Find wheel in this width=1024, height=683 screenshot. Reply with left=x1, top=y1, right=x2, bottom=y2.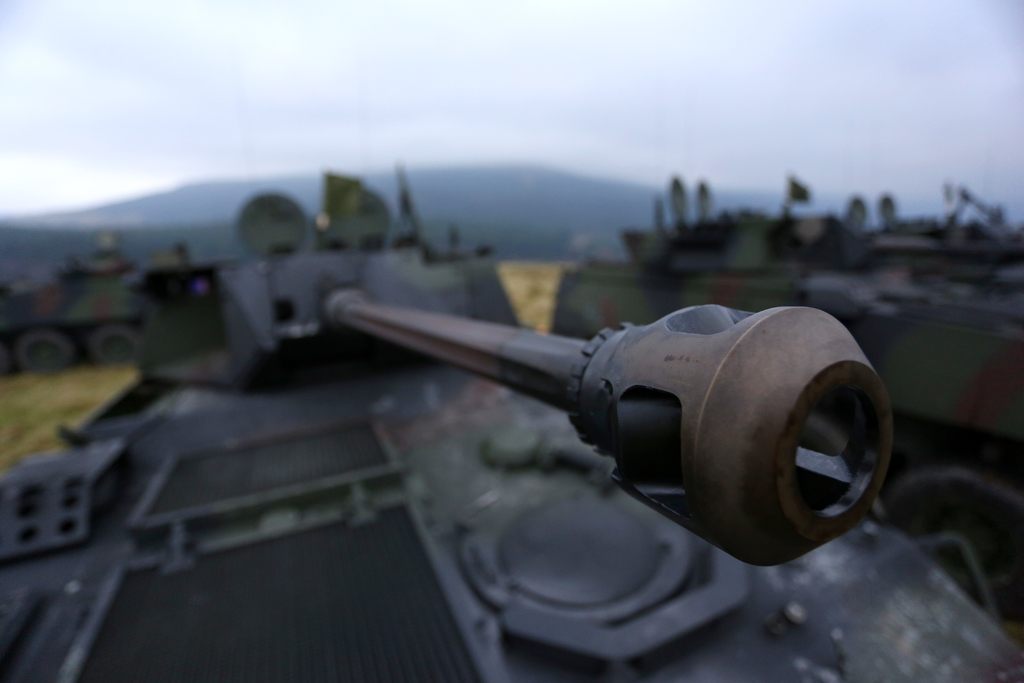
left=17, top=329, right=77, bottom=368.
